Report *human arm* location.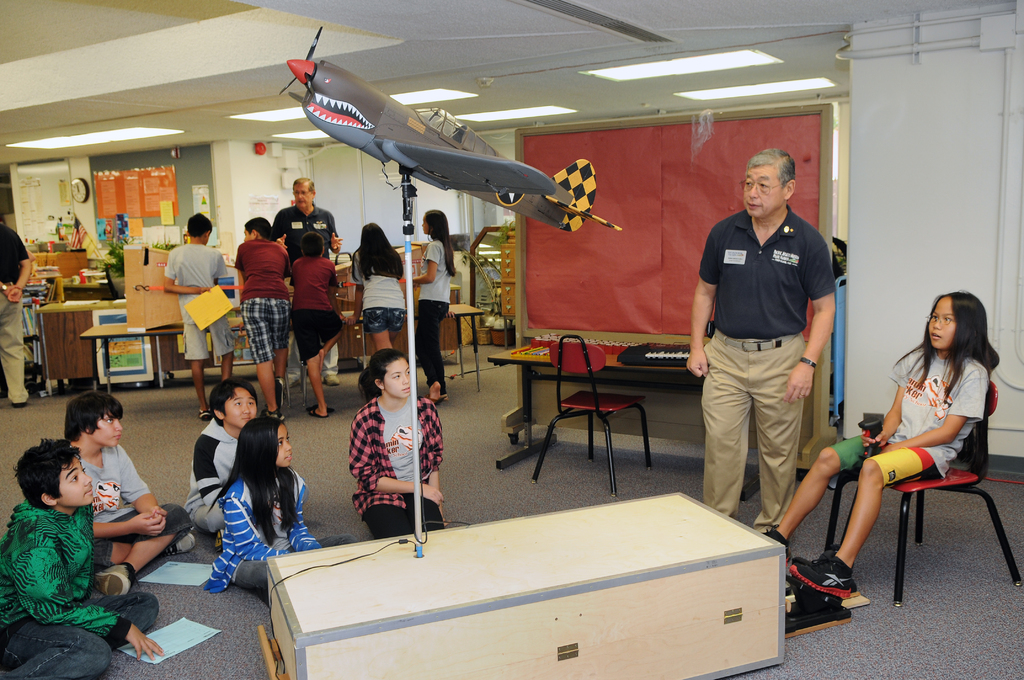
Report: (left=870, top=345, right=916, bottom=449).
